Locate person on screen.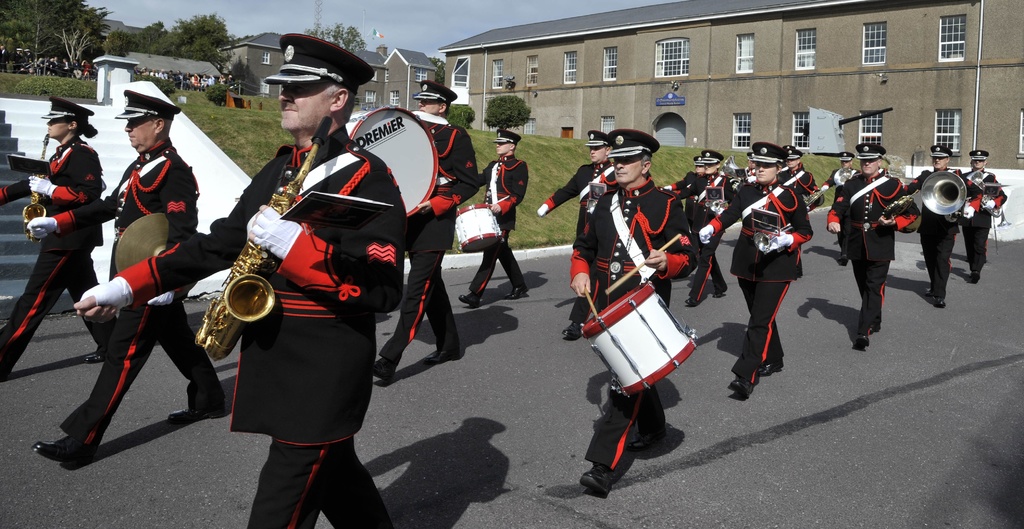
On screen at x1=0 y1=94 x2=106 y2=385.
